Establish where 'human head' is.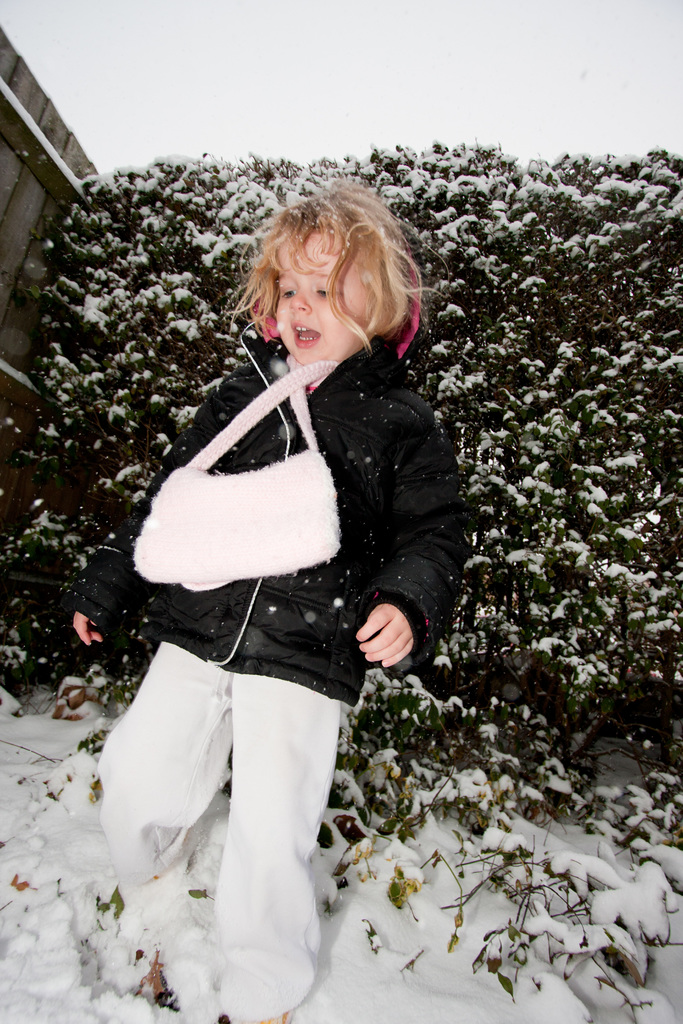
Established at locate(236, 180, 426, 367).
